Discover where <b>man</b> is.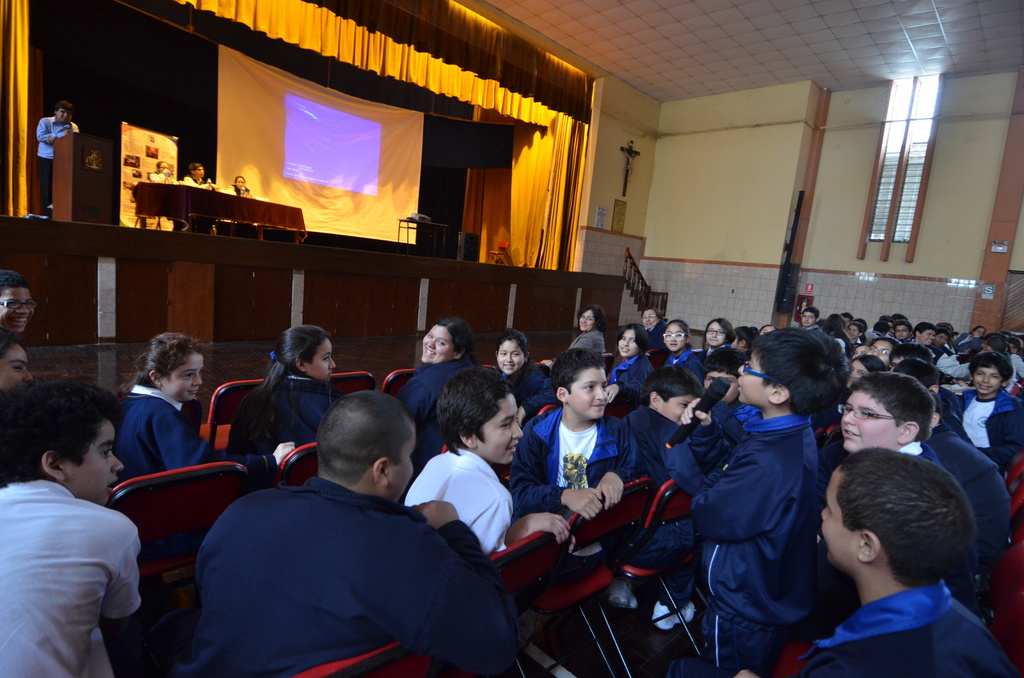
Discovered at <bbox>30, 101, 79, 218</bbox>.
